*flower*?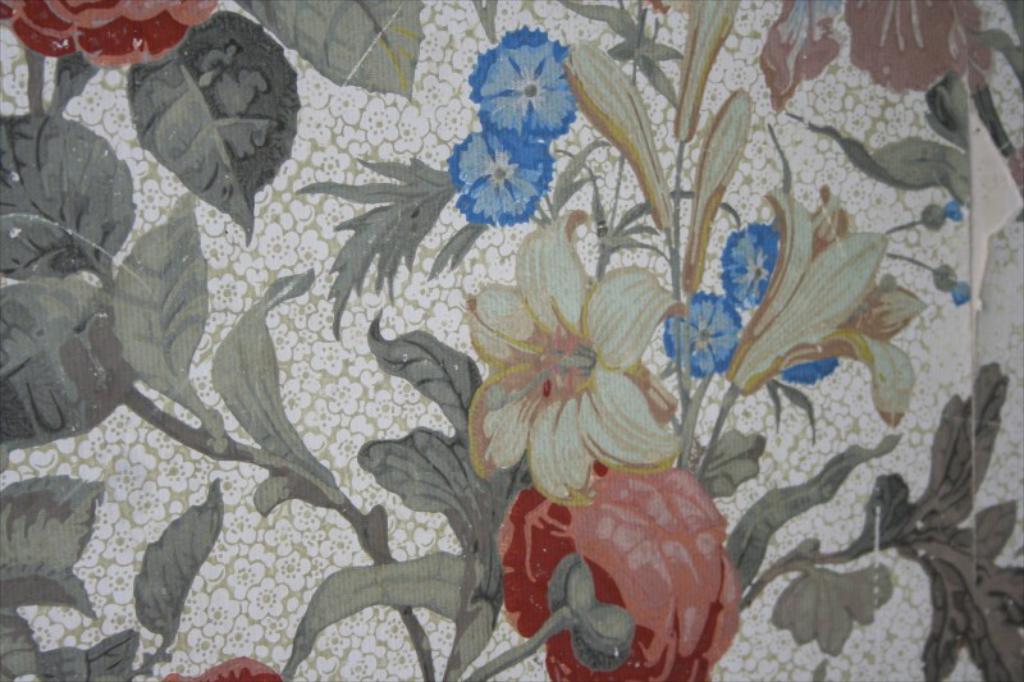
<region>781, 358, 835, 384</region>
